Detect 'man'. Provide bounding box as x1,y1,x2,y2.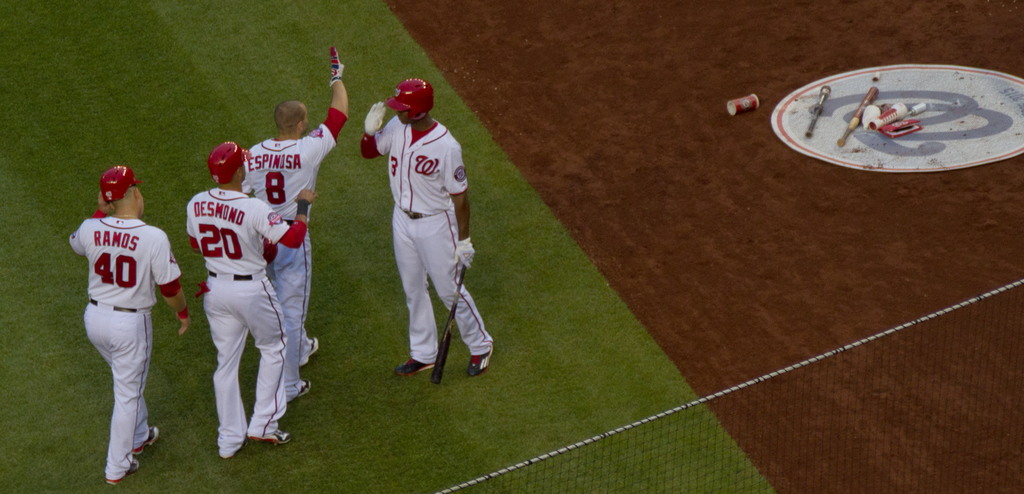
68,163,191,486.
